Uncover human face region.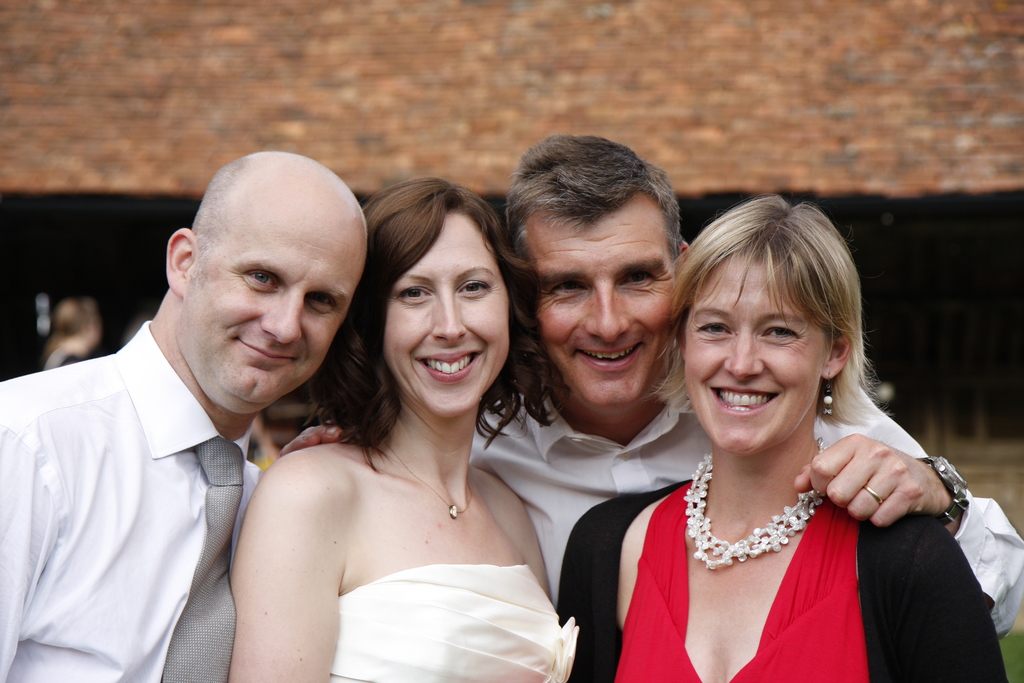
Uncovered: Rect(182, 195, 364, 404).
